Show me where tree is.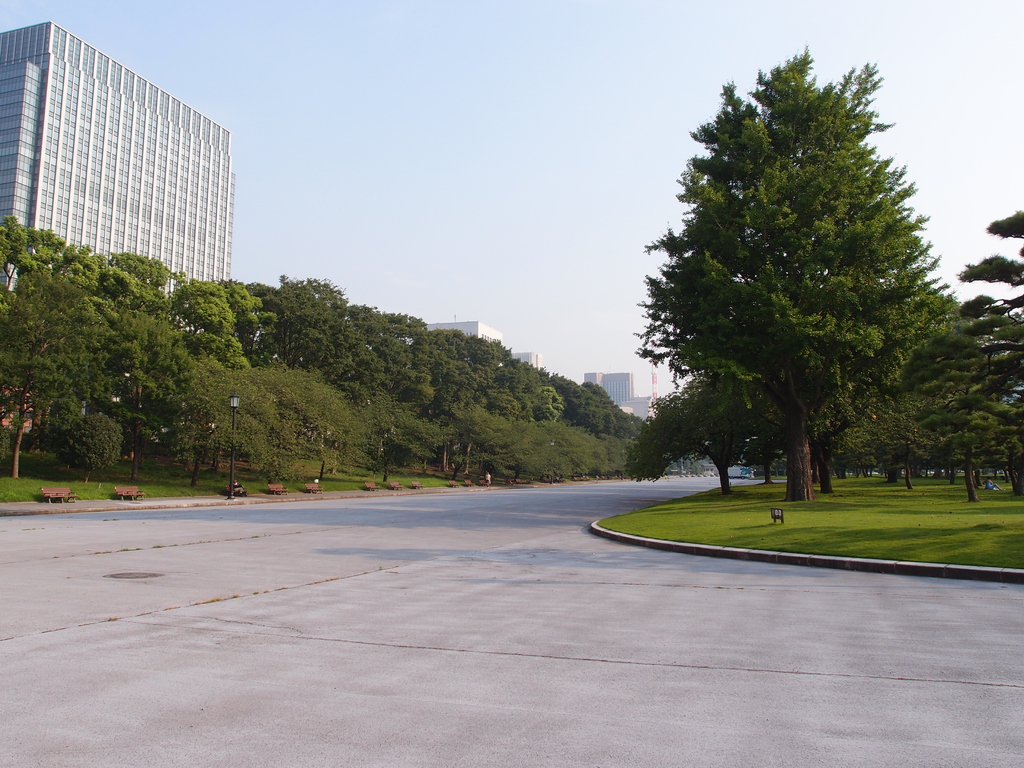
tree is at {"left": 650, "top": 390, "right": 746, "bottom": 498}.
